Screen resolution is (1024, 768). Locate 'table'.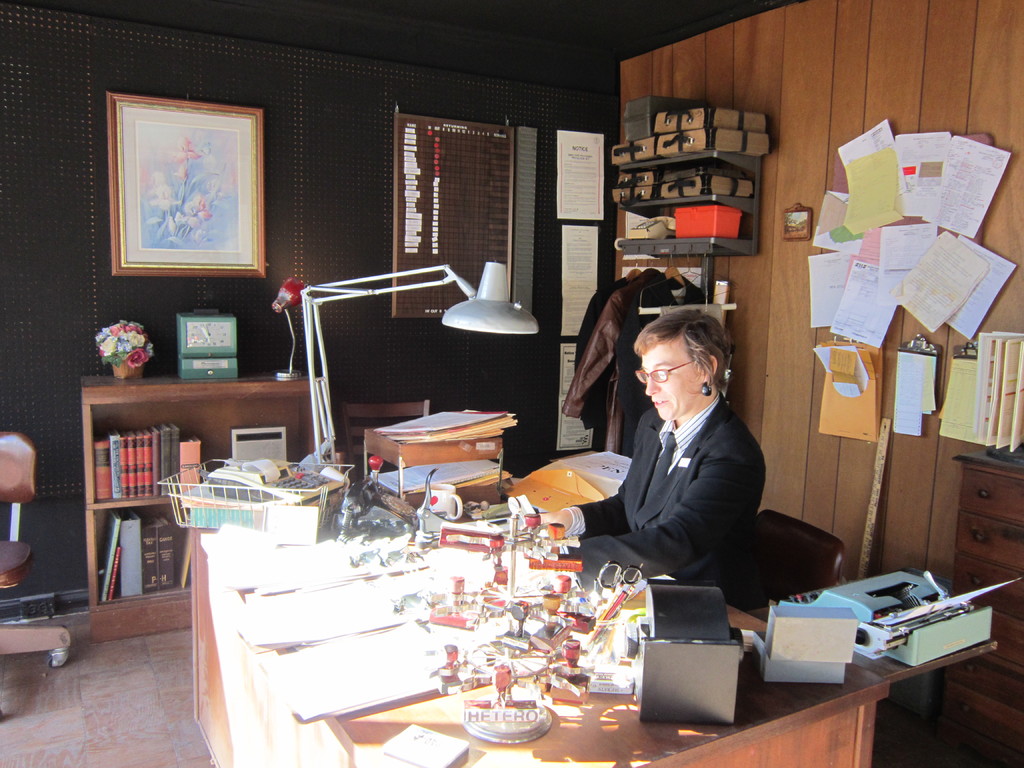
[left=75, top=371, right=332, bottom=640].
